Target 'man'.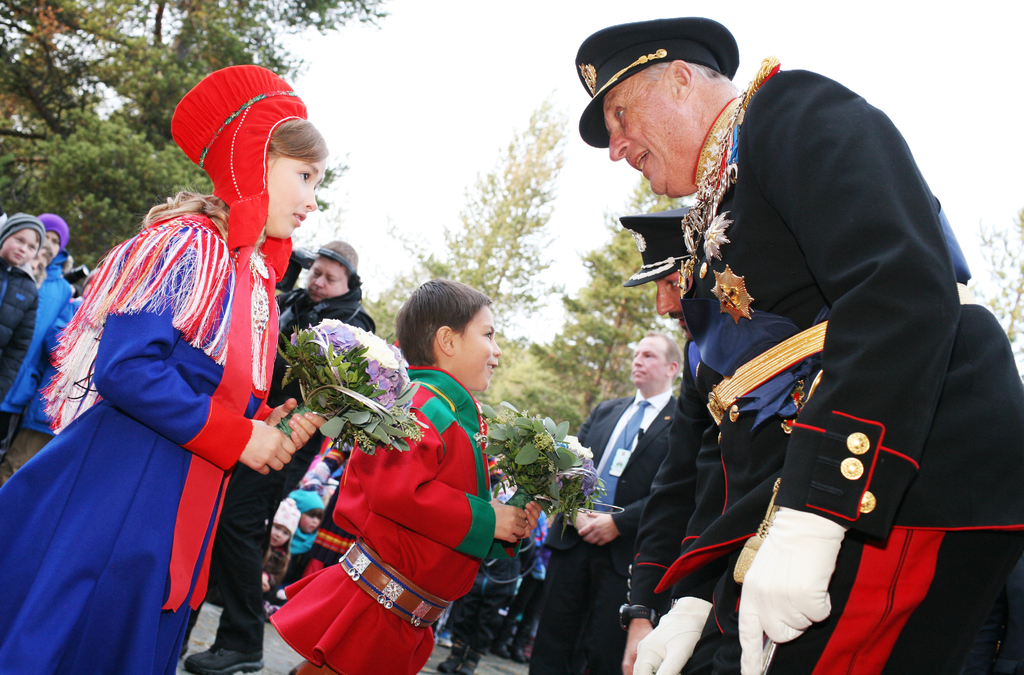
Target region: <bbox>531, 333, 682, 674</bbox>.
